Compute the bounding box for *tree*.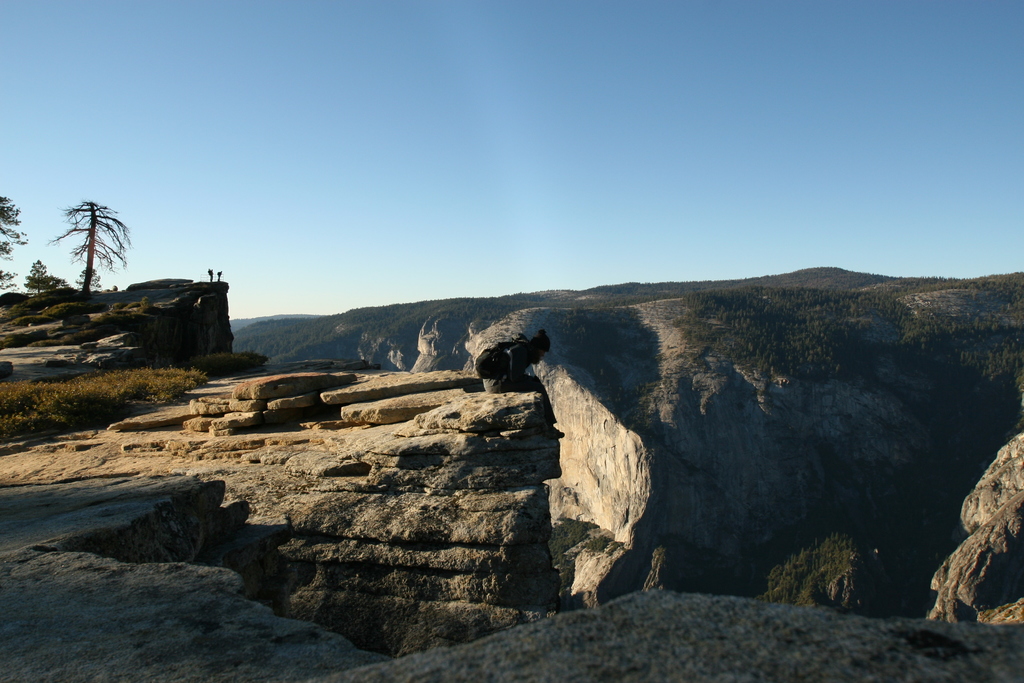
(0,199,25,289).
